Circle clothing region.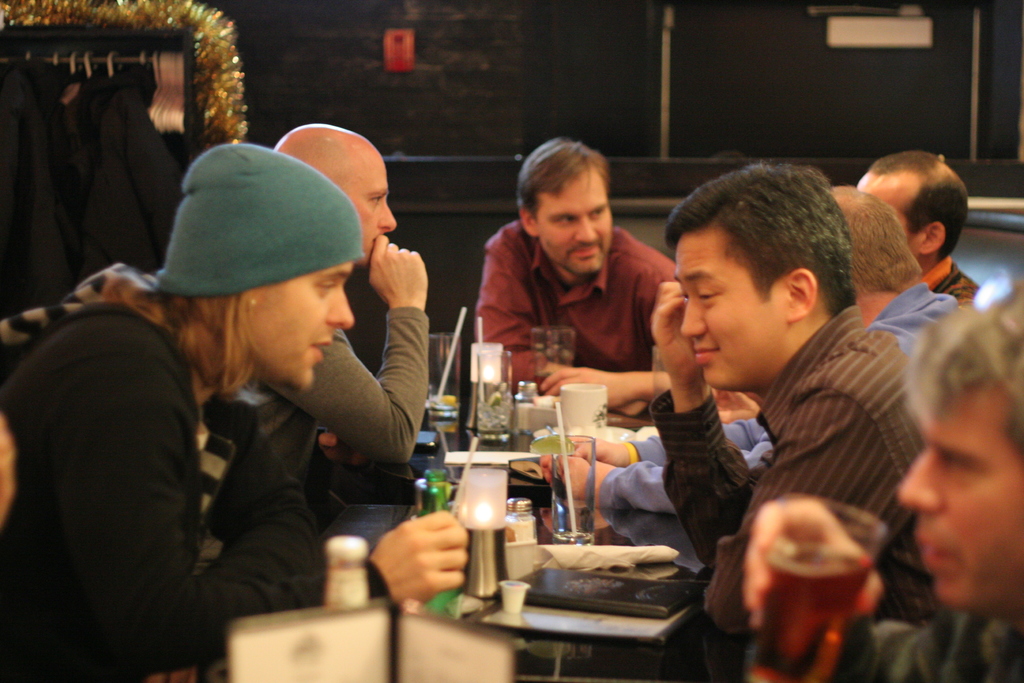
Region: {"x1": 742, "y1": 600, "x2": 1023, "y2": 682}.
